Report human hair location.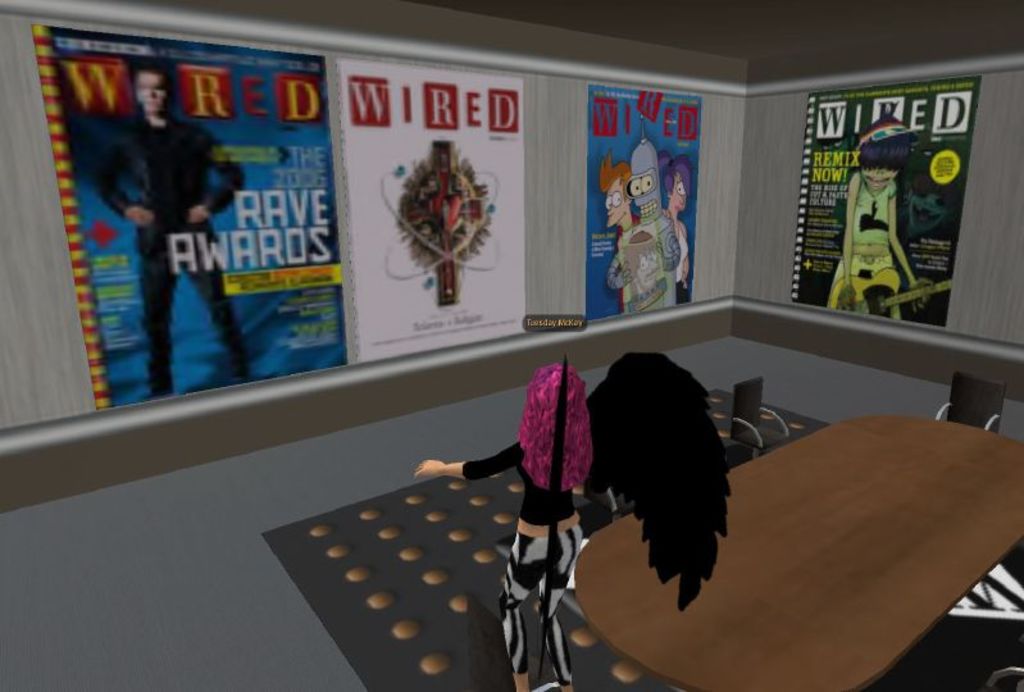
Report: detection(599, 147, 633, 205).
